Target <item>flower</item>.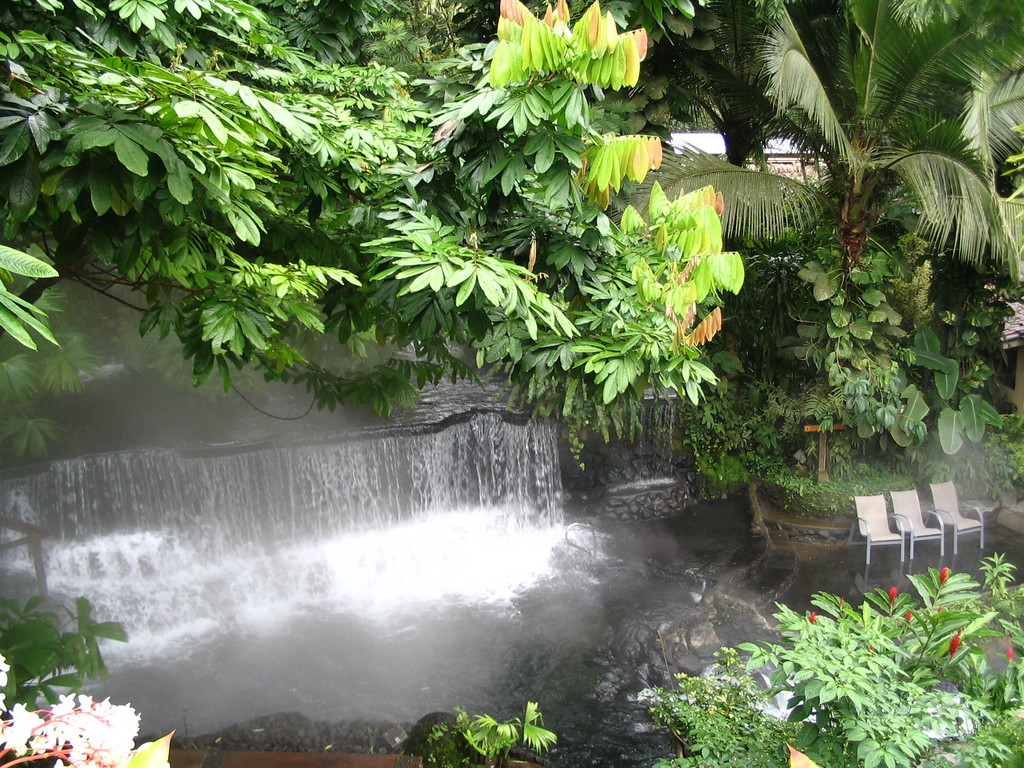
Target region: bbox(1004, 648, 1016, 663).
